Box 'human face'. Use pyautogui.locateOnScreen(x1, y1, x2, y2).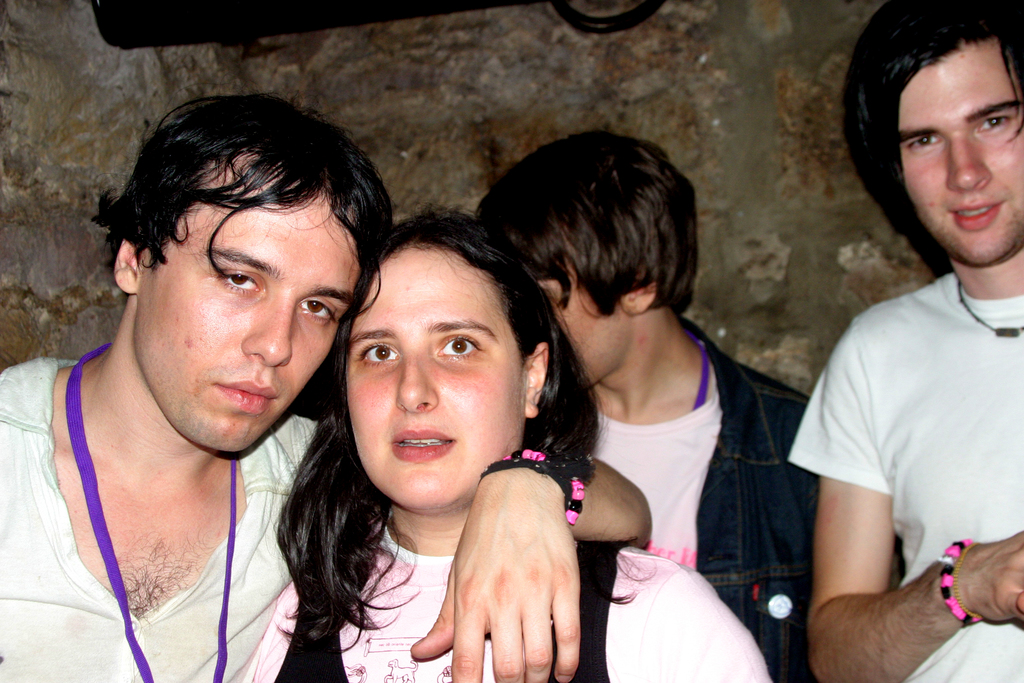
pyautogui.locateOnScreen(347, 243, 524, 515).
